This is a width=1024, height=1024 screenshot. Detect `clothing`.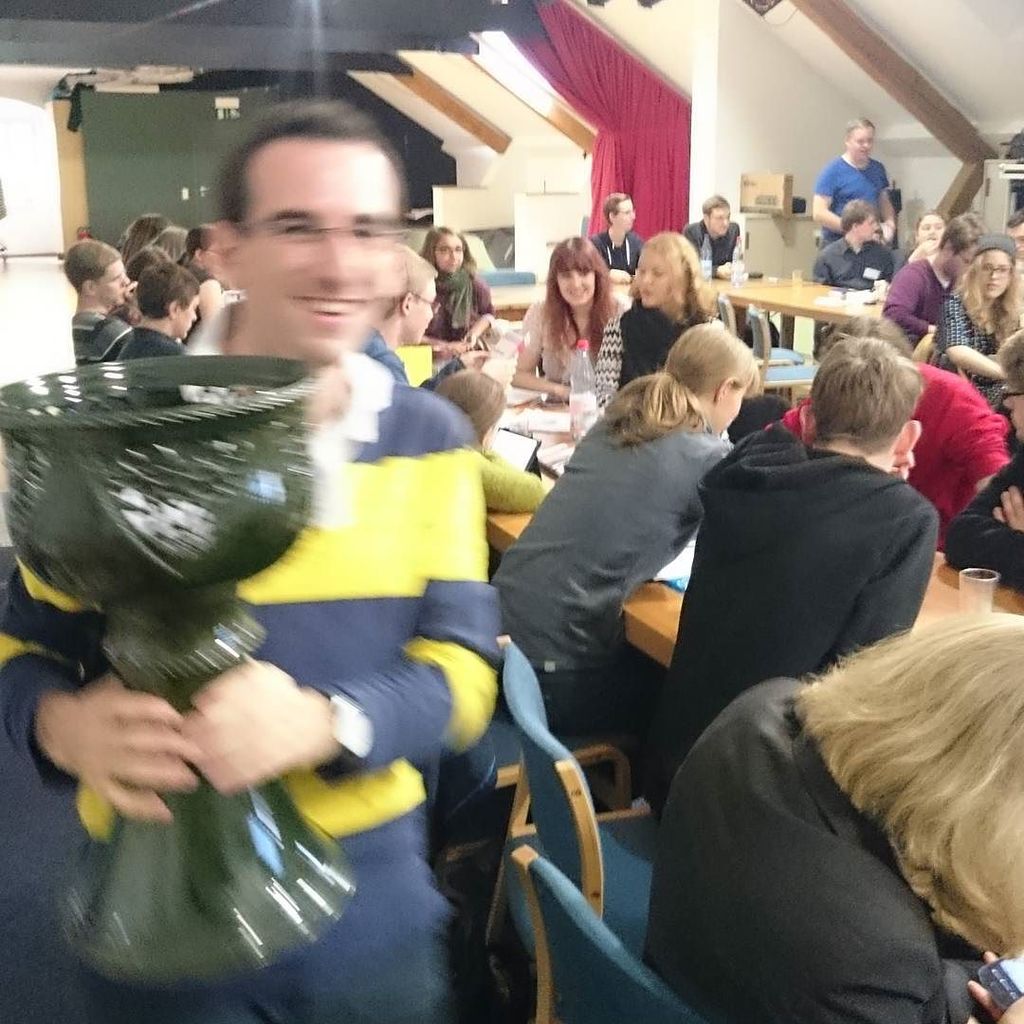
525,293,616,387.
